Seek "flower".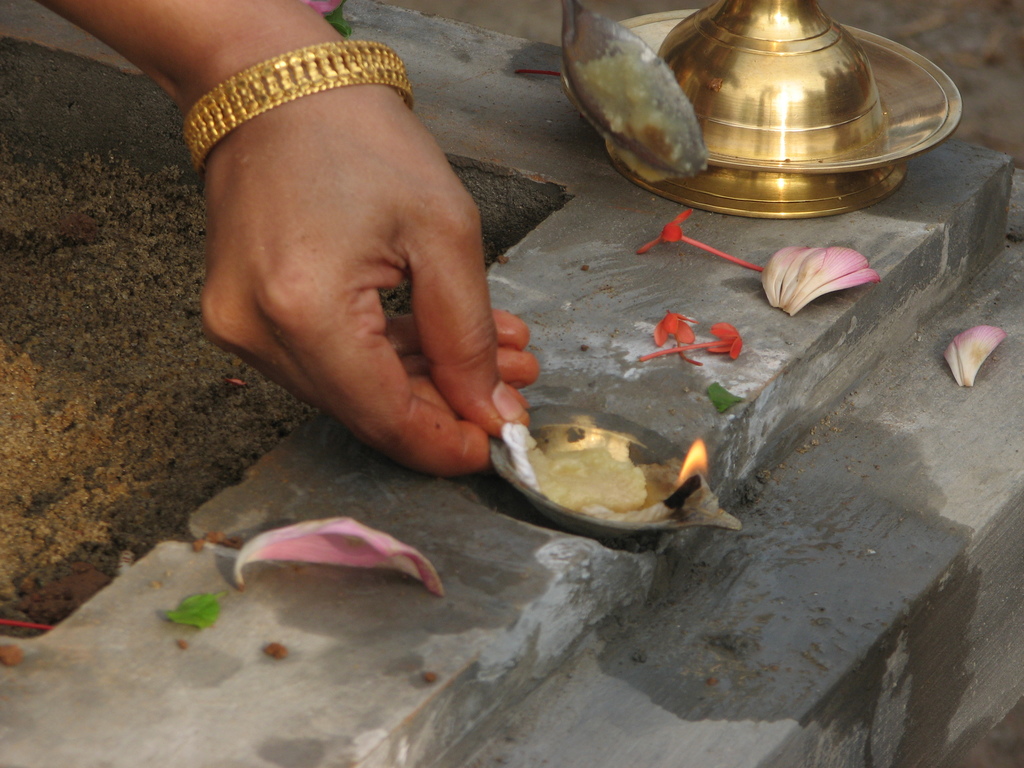
234,511,445,599.
